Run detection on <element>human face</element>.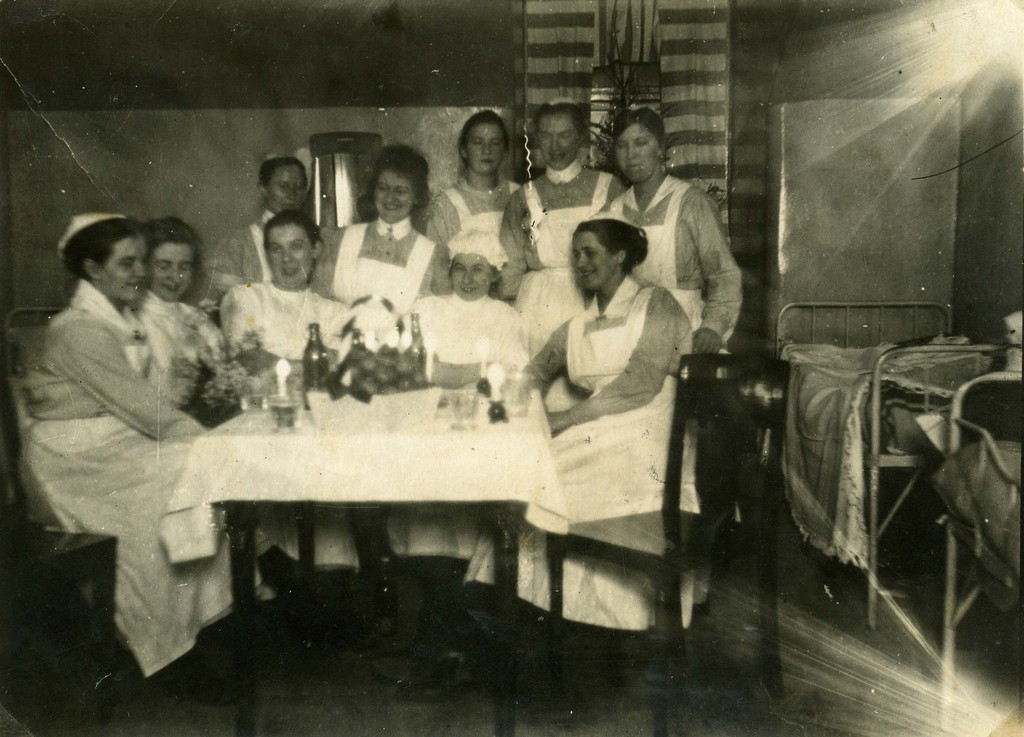
Result: [266,161,305,211].
